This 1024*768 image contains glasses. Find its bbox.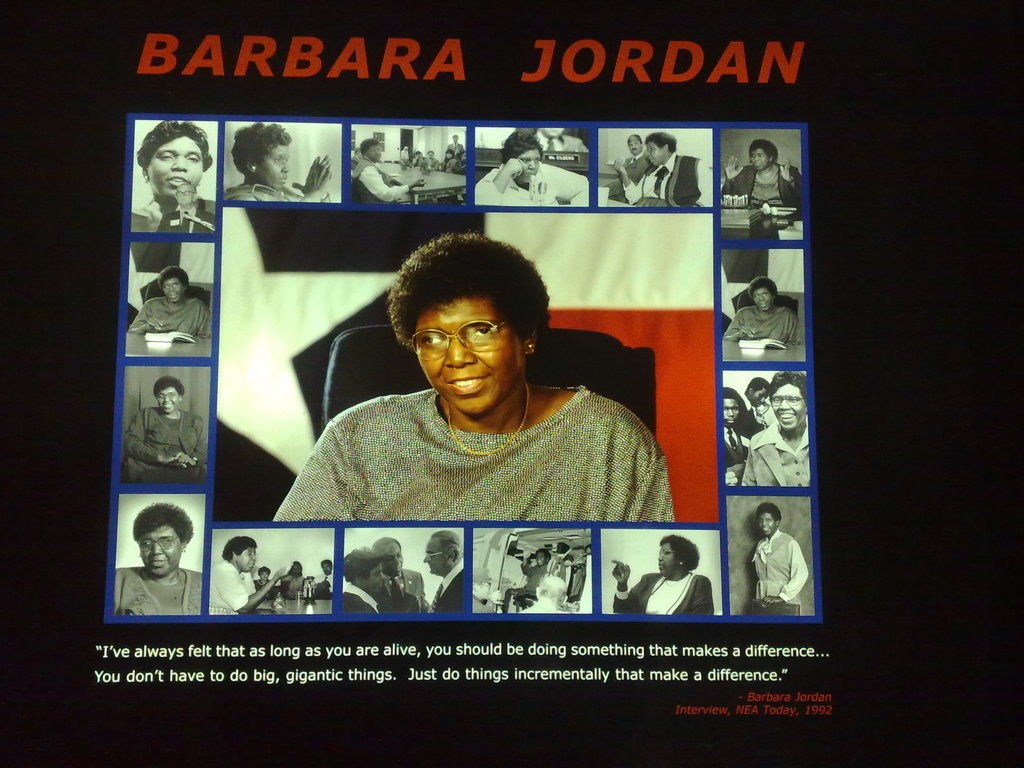
box(260, 157, 291, 163).
